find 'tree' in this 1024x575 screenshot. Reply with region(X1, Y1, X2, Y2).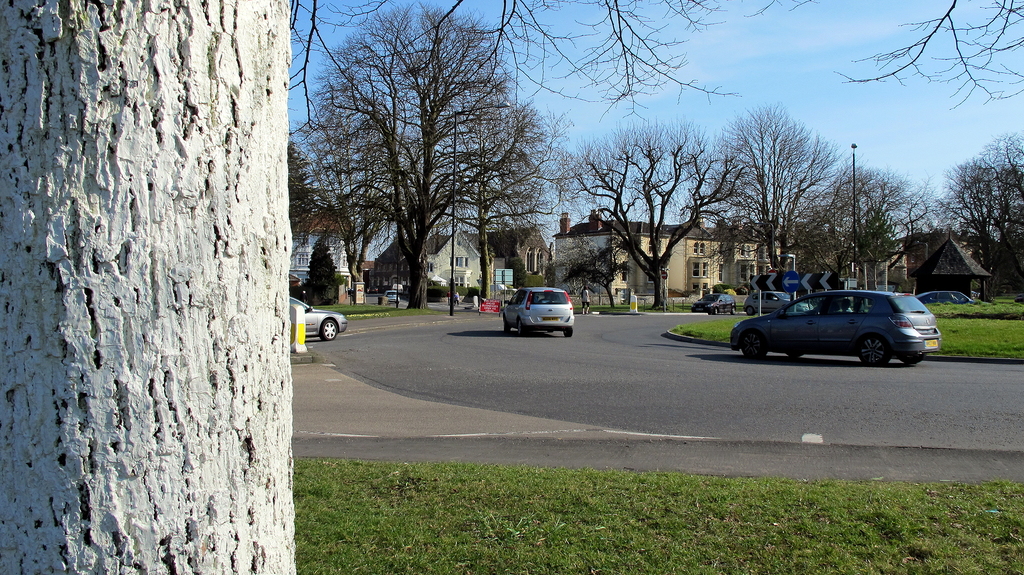
region(291, 0, 818, 135).
